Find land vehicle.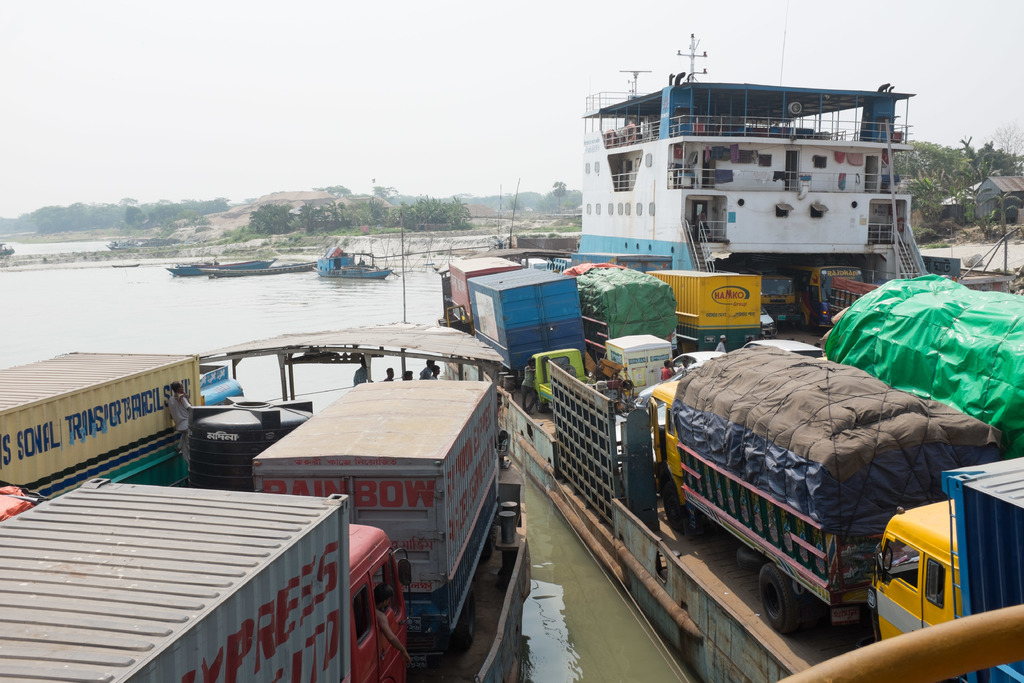
pyautogui.locateOnScreen(252, 381, 510, 659).
